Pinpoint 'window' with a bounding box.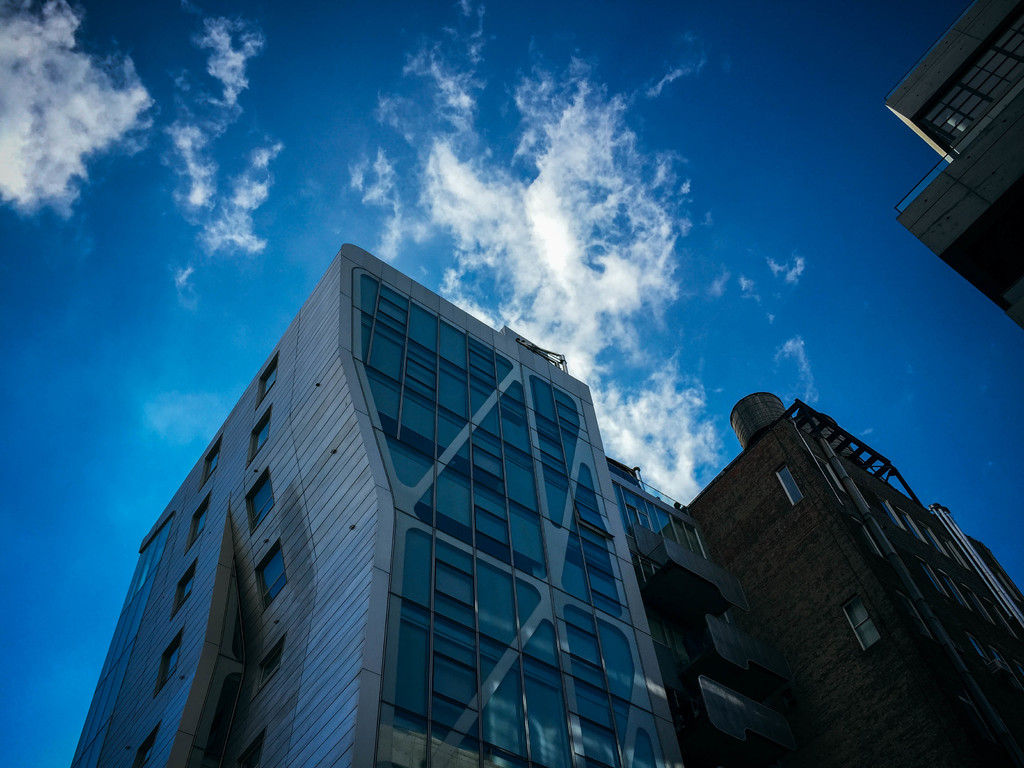
region(876, 499, 902, 530).
